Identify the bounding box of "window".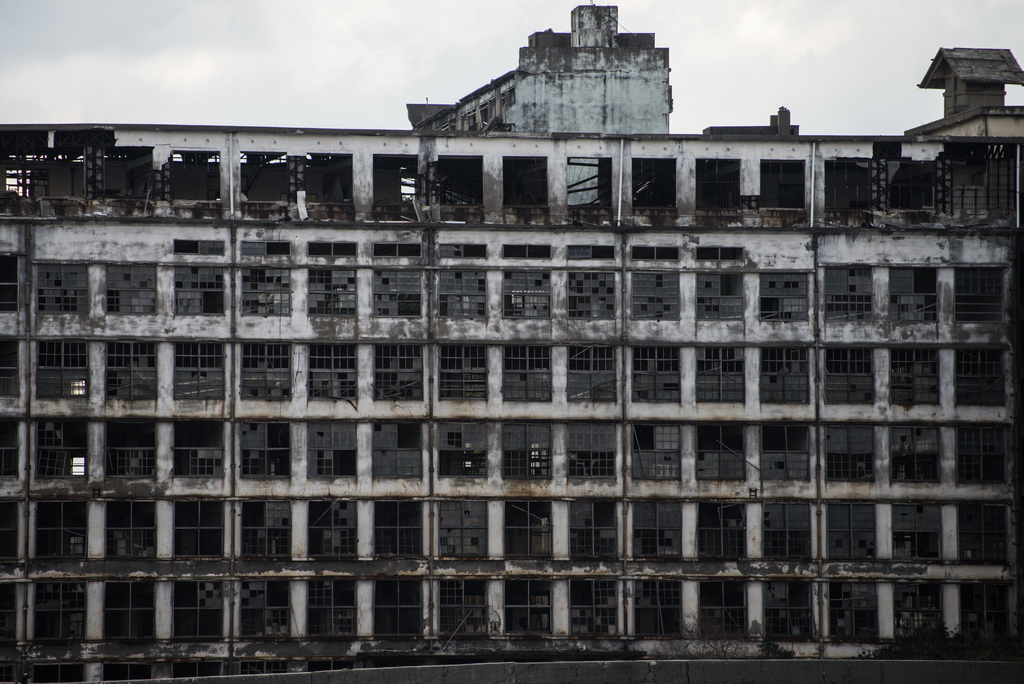
308, 270, 358, 316.
